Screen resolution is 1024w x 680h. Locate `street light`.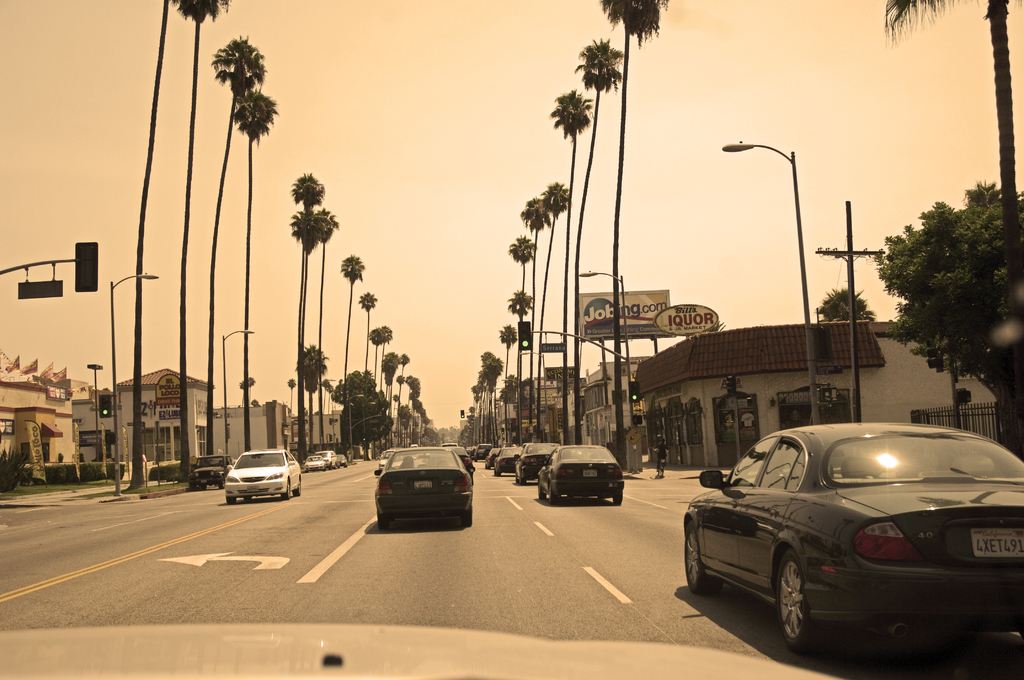
x1=721 y1=136 x2=824 y2=423.
